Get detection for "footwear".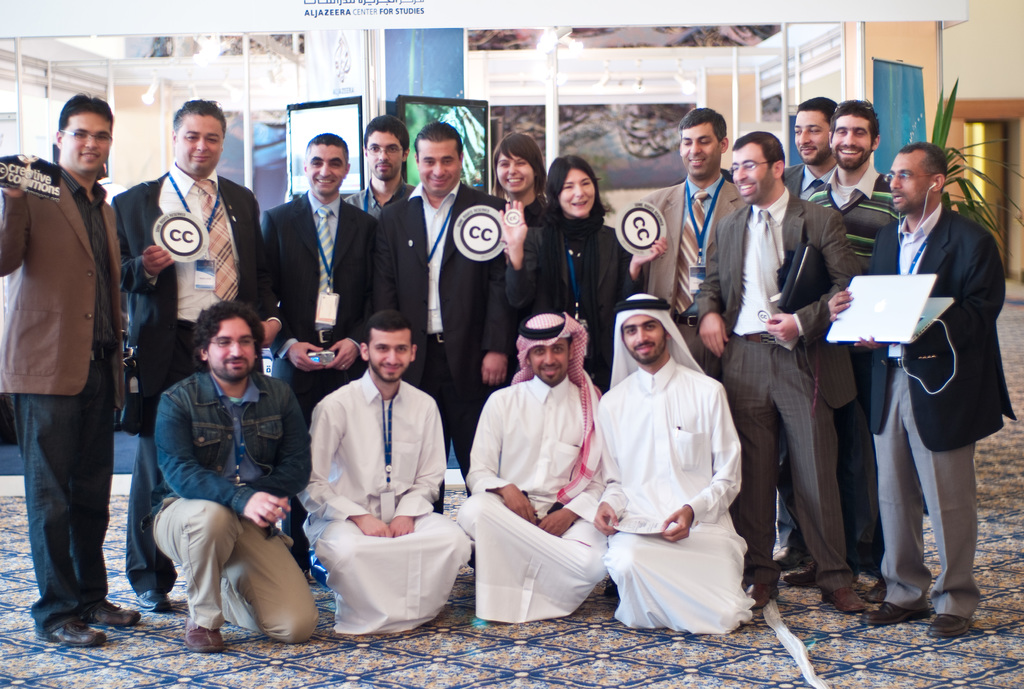
Detection: locate(780, 570, 824, 591).
